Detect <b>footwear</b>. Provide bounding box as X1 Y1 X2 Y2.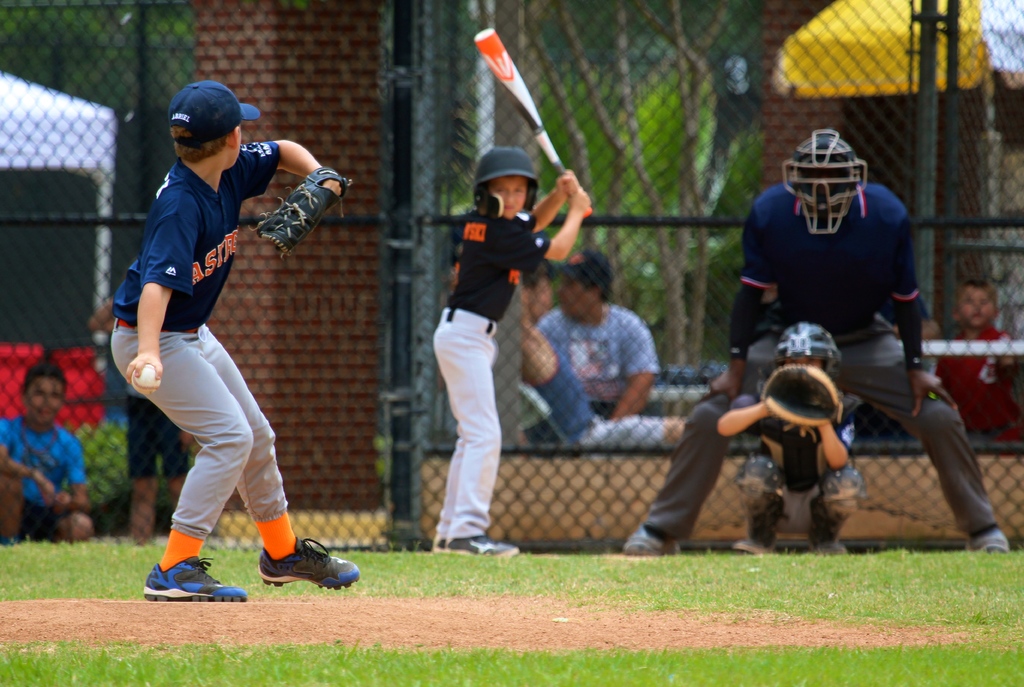
732 533 775 553.
